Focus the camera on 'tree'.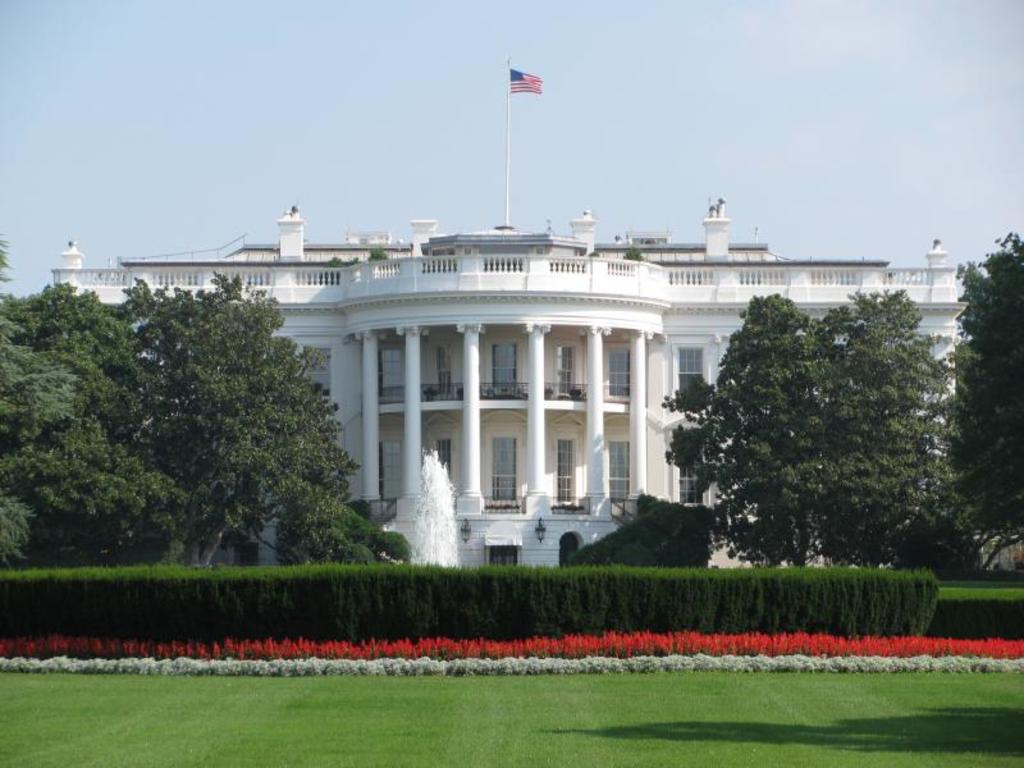
Focus region: box=[659, 285, 984, 567].
